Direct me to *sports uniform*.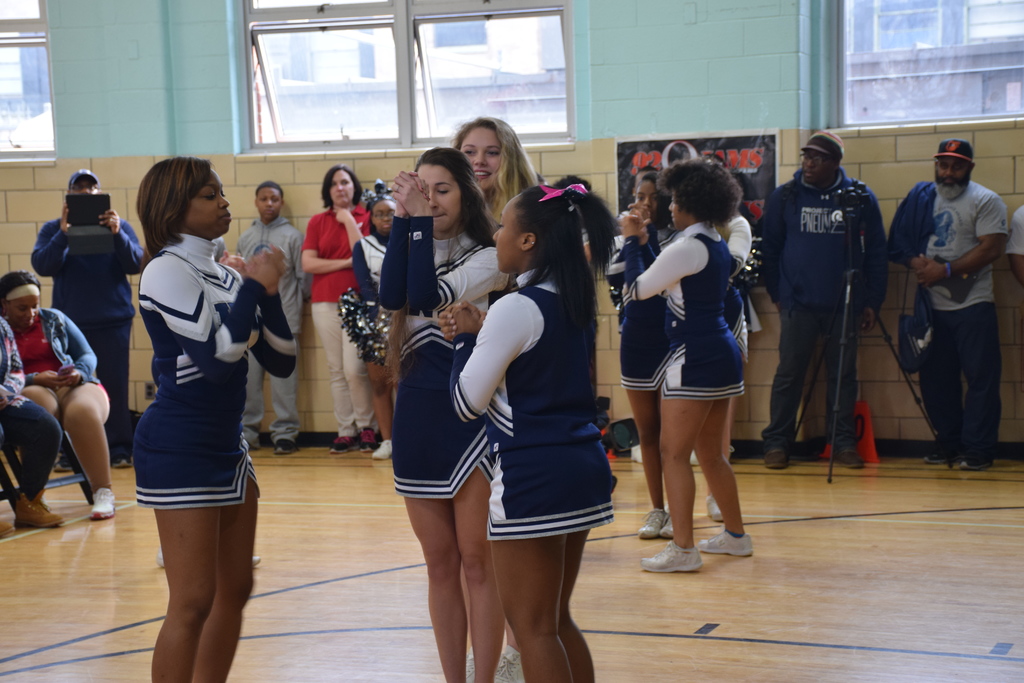
Direction: crop(456, 267, 620, 539).
